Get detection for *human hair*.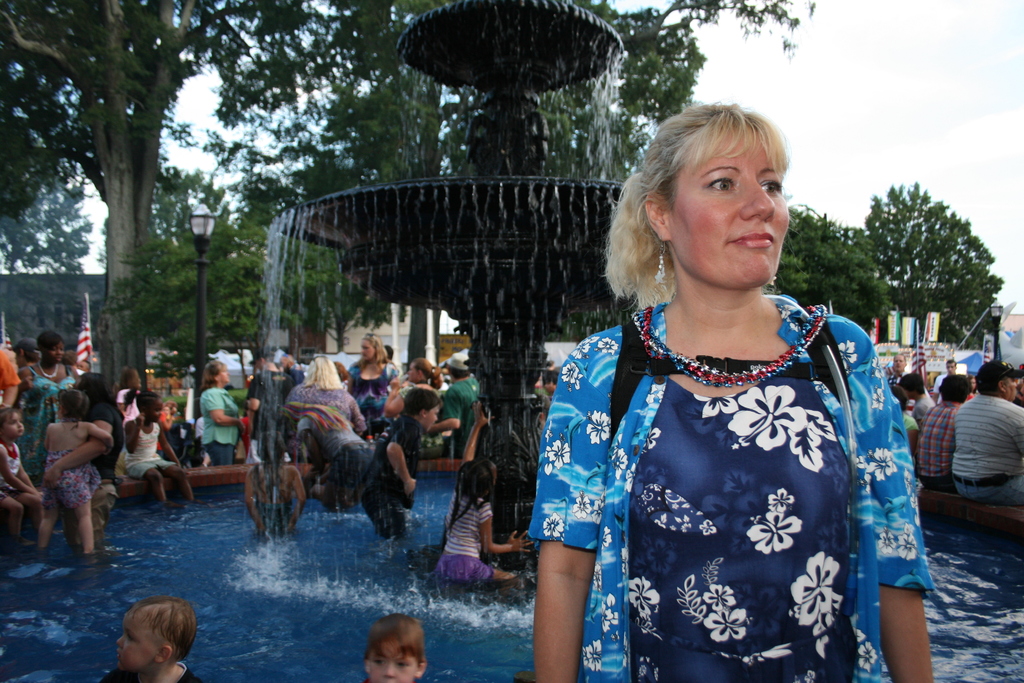
Detection: {"x1": 937, "y1": 374, "x2": 974, "y2": 402}.
